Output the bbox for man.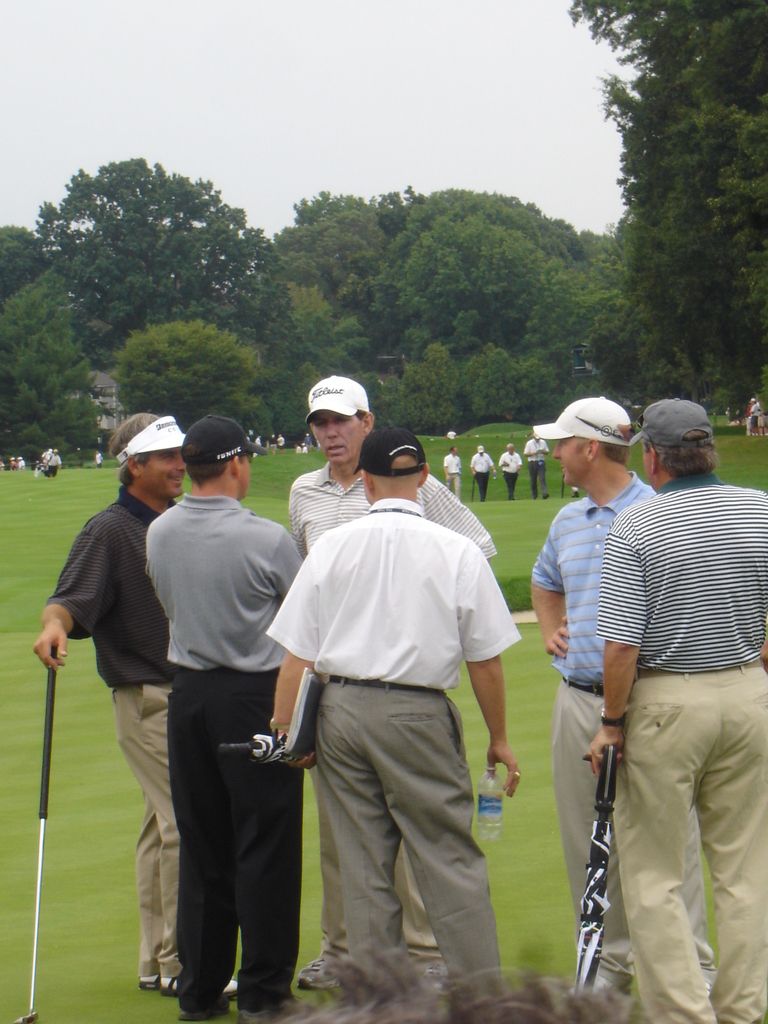
x1=472 y1=444 x2=494 y2=502.
